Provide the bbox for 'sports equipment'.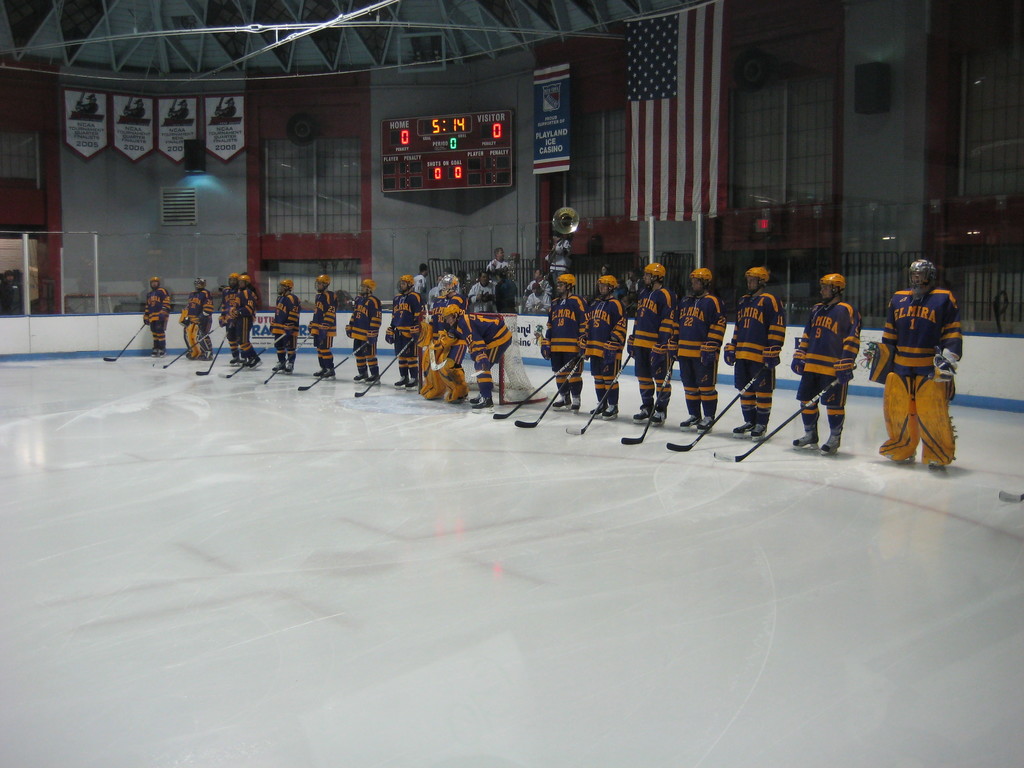
Rect(571, 396, 581, 415).
